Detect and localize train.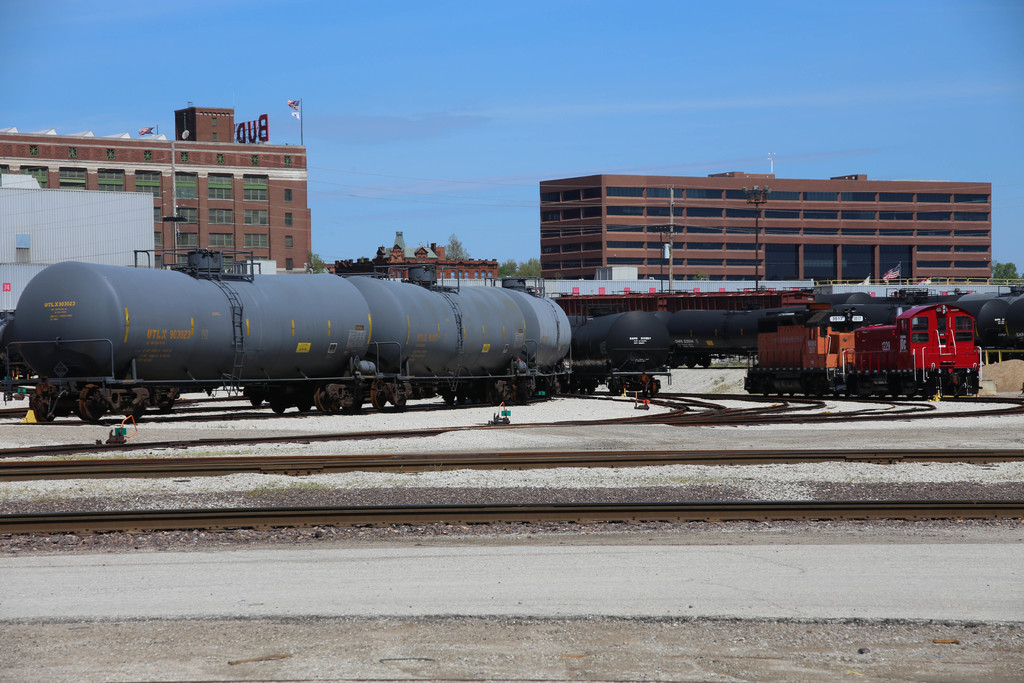
Localized at [left=829, top=294, right=1015, bottom=372].
